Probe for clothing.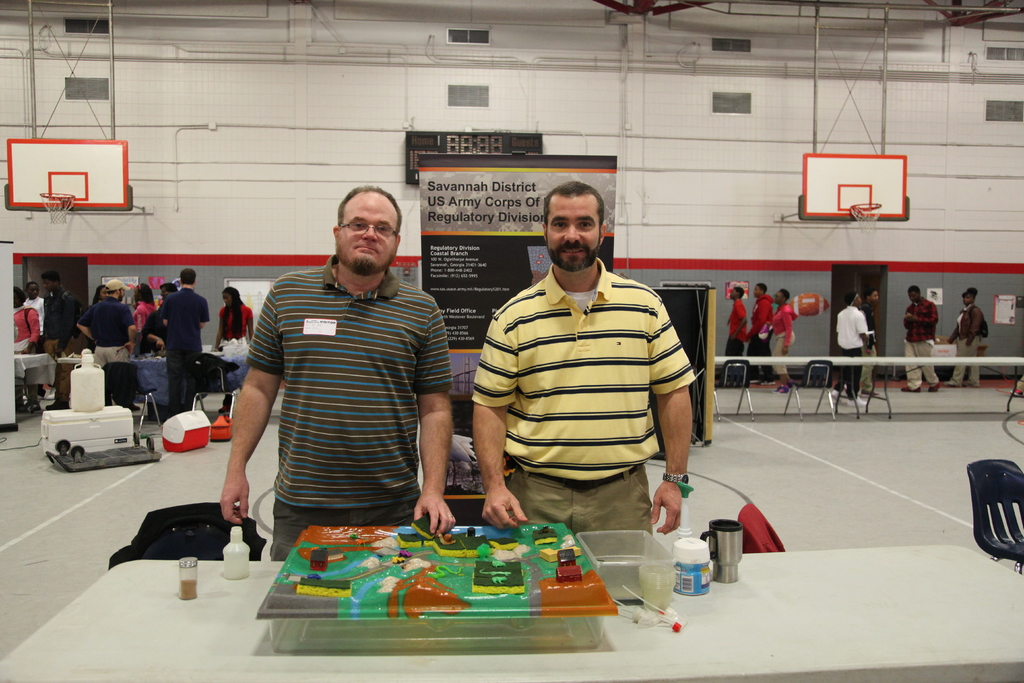
Probe result: x1=749 y1=291 x2=777 y2=380.
